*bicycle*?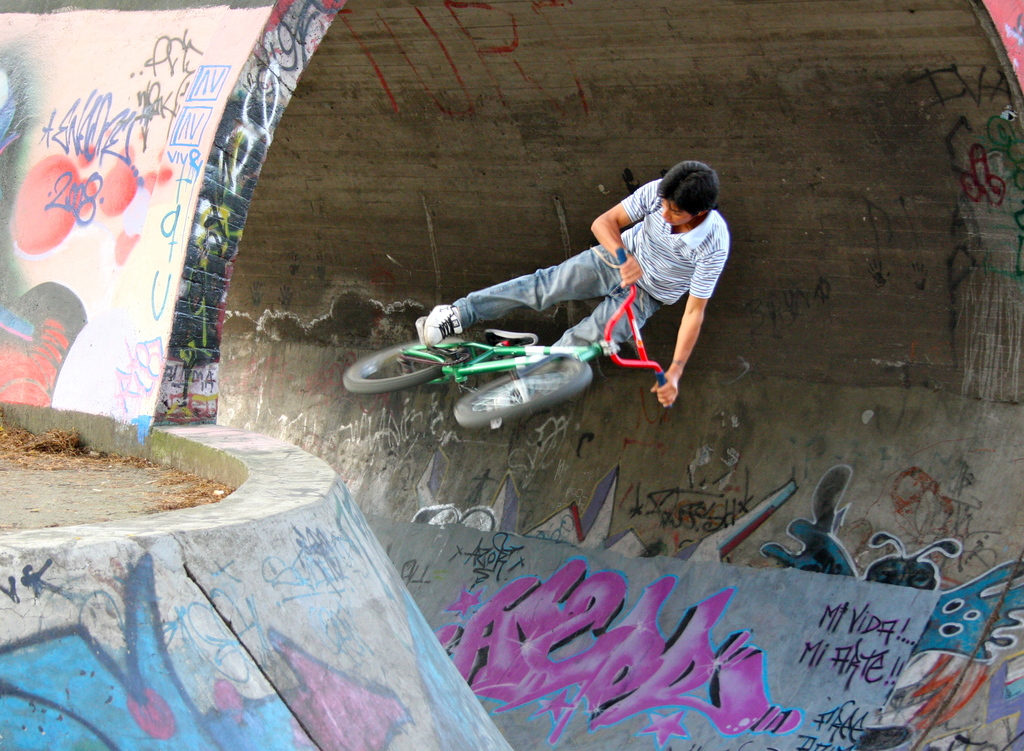
(344, 274, 657, 441)
